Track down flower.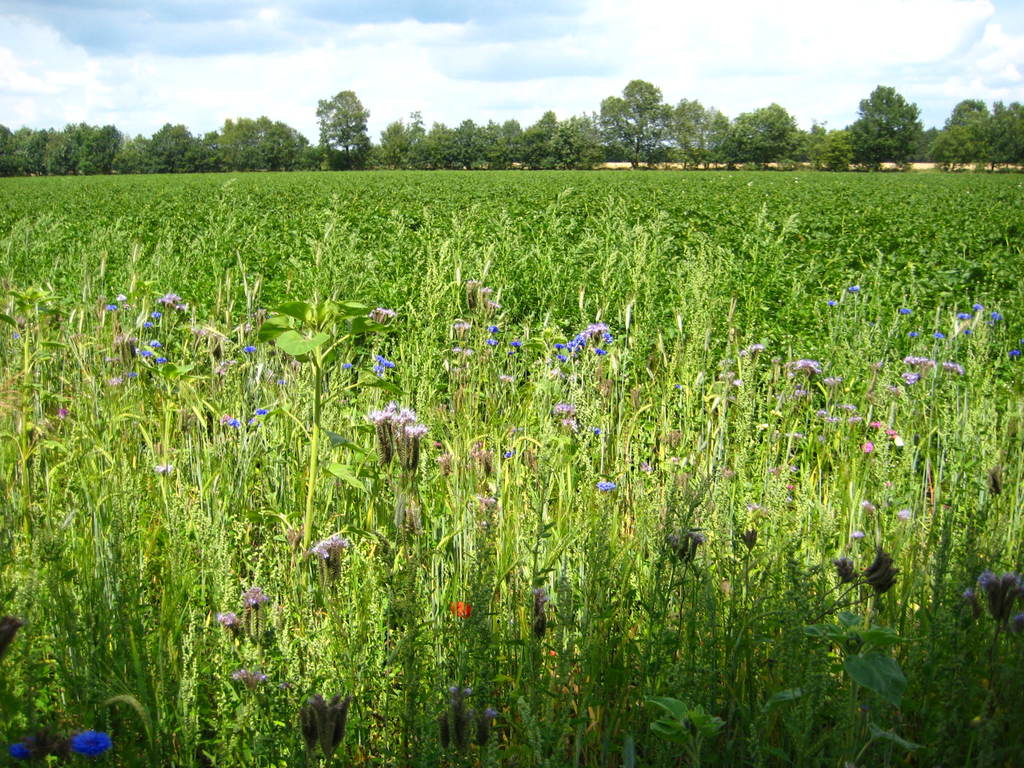
Tracked to 860:498:874:509.
